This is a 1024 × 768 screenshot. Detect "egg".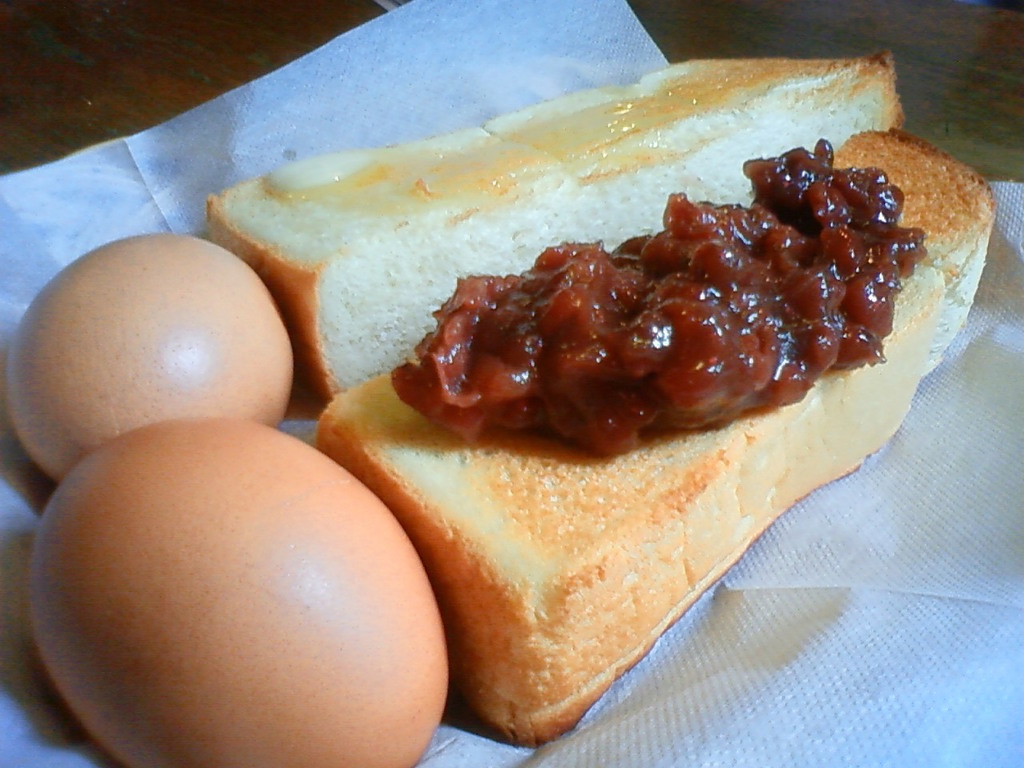
bbox(2, 229, 293, 485).
